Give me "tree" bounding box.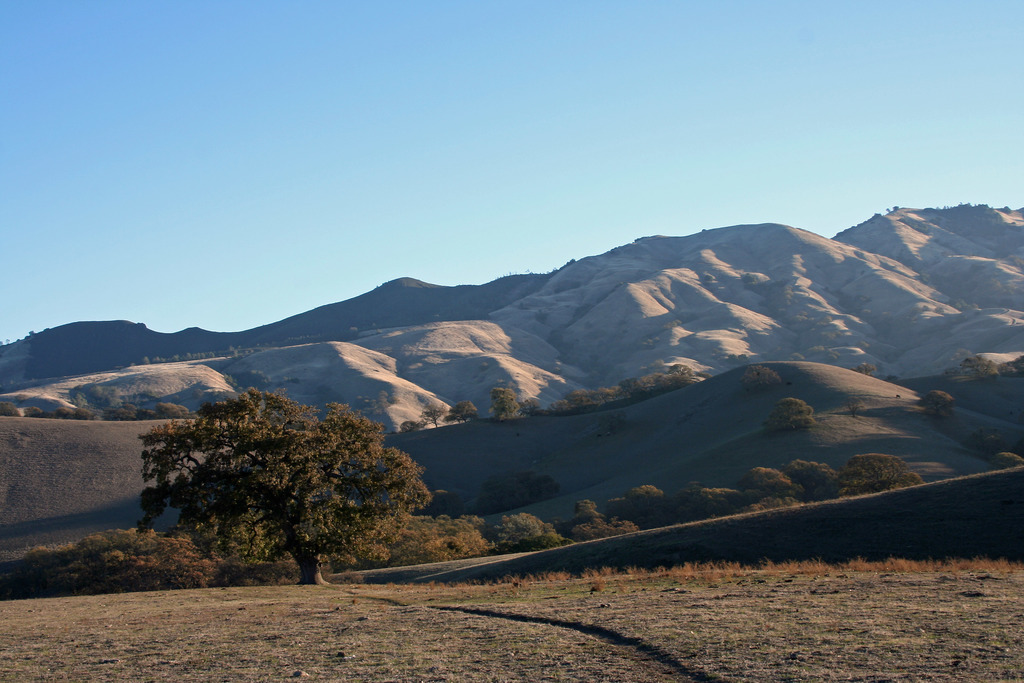
[47,404,90,424].
